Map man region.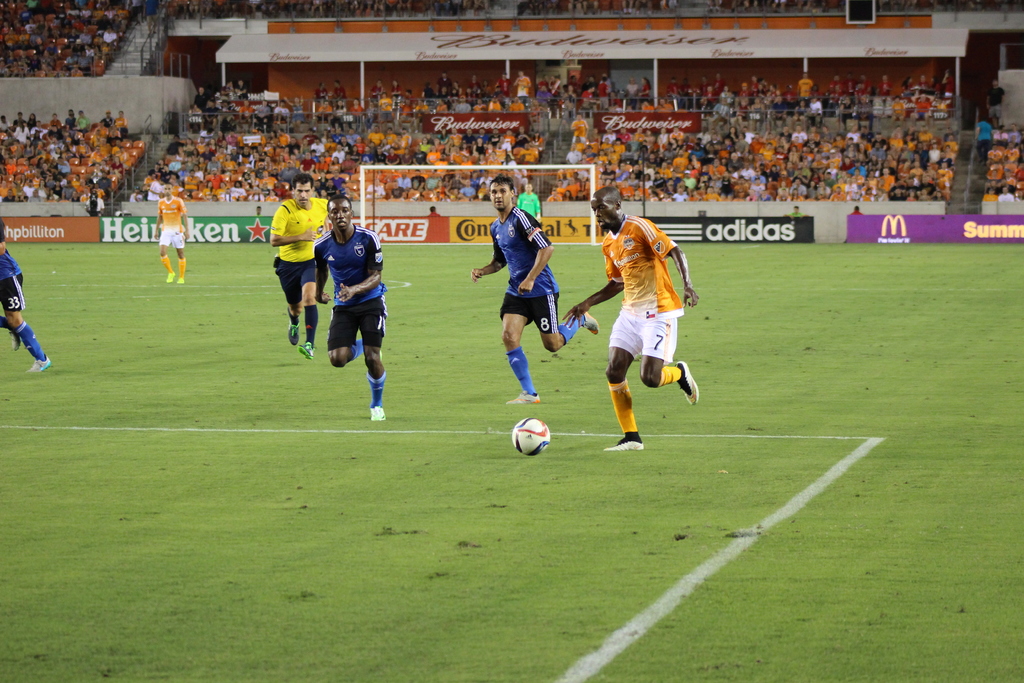
Mapped to <region>628, 135, 639, 155</region>.
